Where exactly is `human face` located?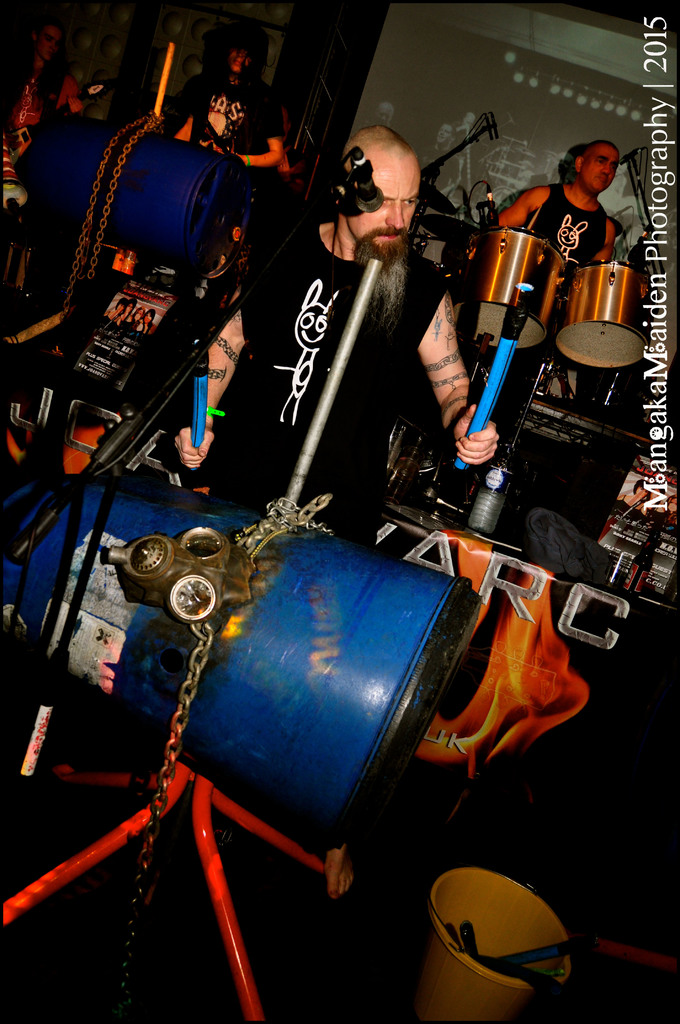
Its bounding box is x1=352, y1=154, x2=422, y2=258.
